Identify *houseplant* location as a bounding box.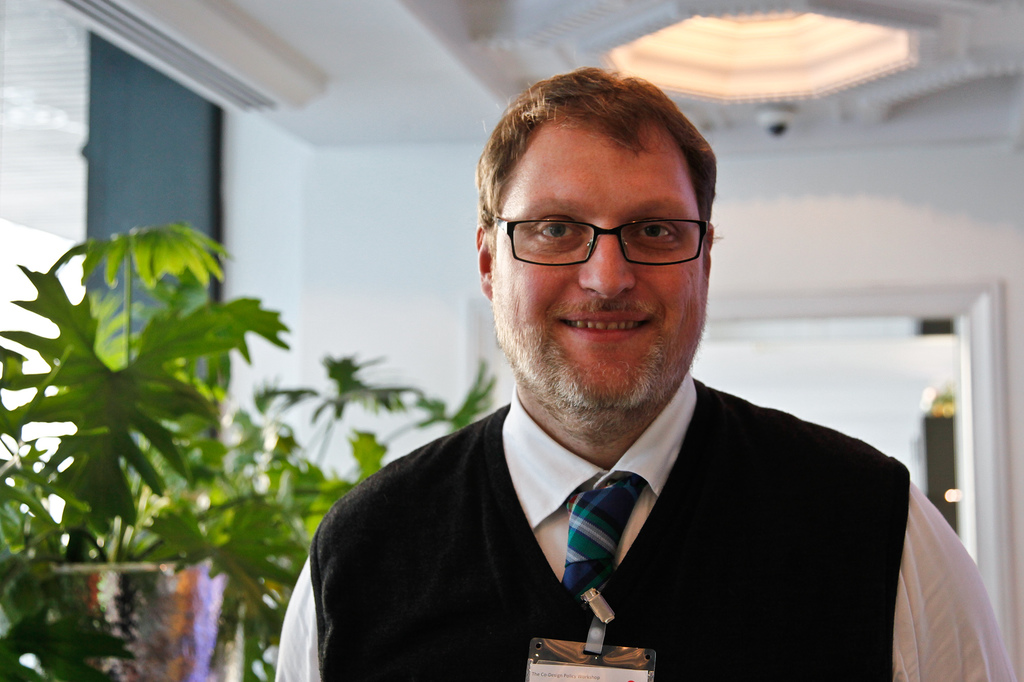
rect(4, 230, 296, 681).
